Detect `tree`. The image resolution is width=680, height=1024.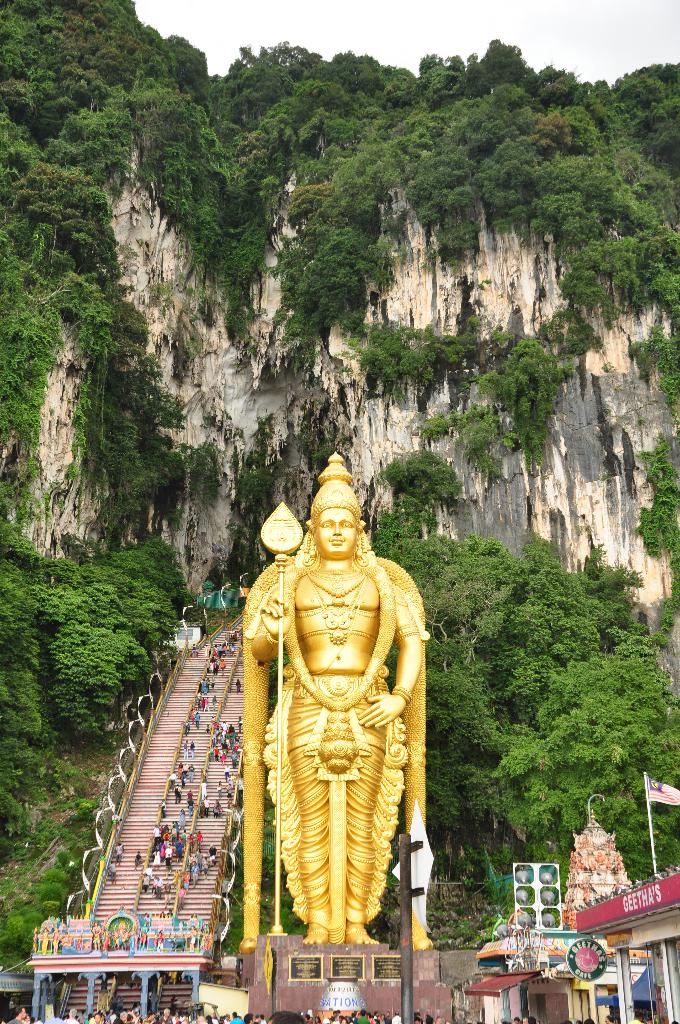
491/641/676/881.
